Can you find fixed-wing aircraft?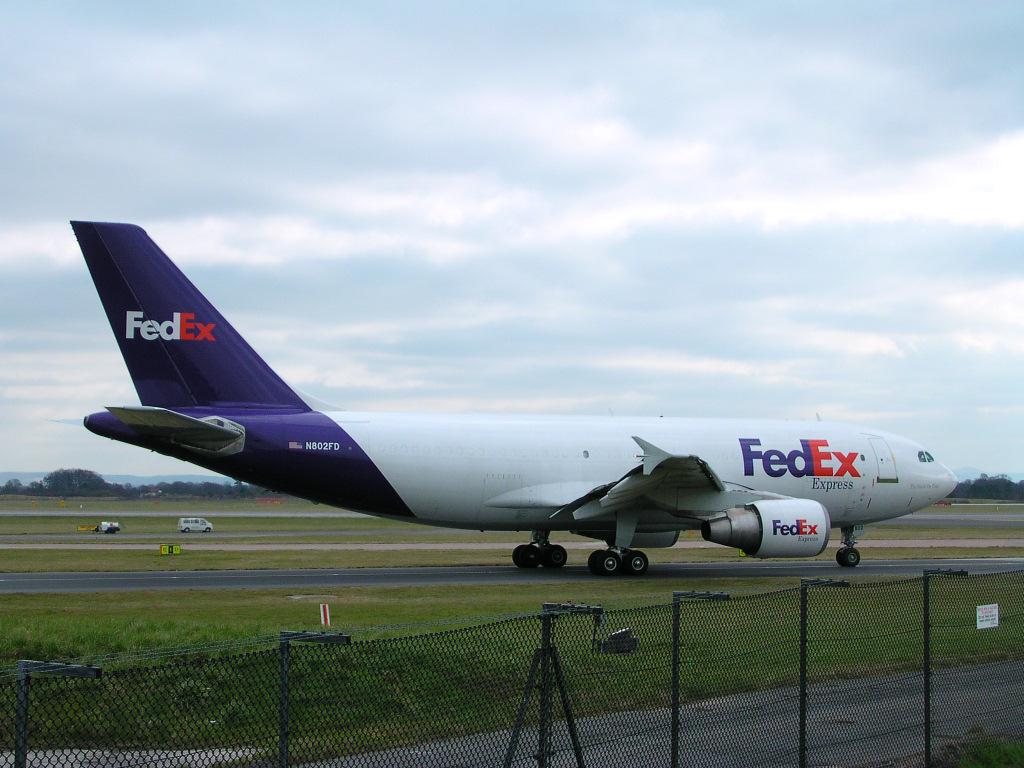
Yes, bounding box: (left=63, top=211, right=964, bottom=580).
